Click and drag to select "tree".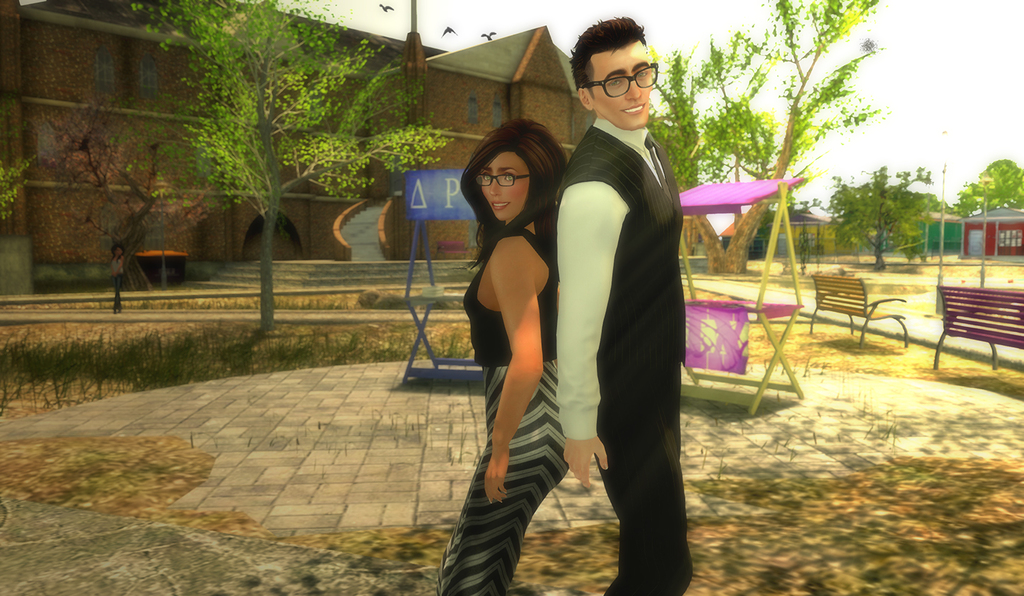
Selection: bbox=[952, 160, 1023, 215].
